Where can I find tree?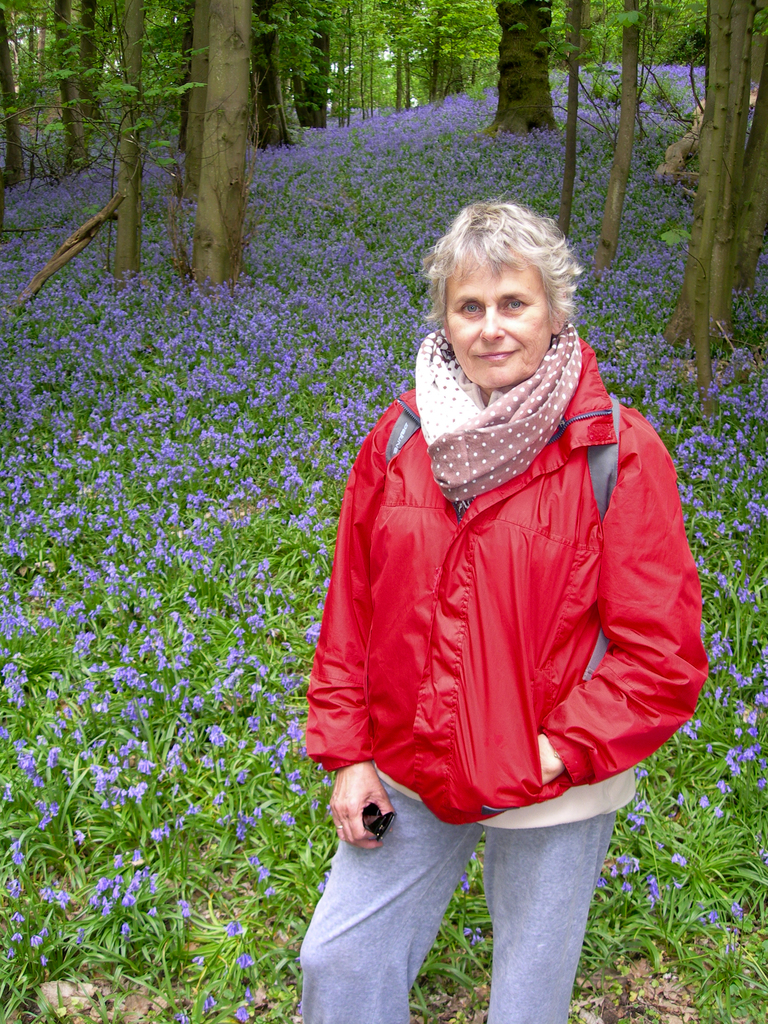
You can find it at pyautogui.locateOnScreen(180, 0, 252, 278).
